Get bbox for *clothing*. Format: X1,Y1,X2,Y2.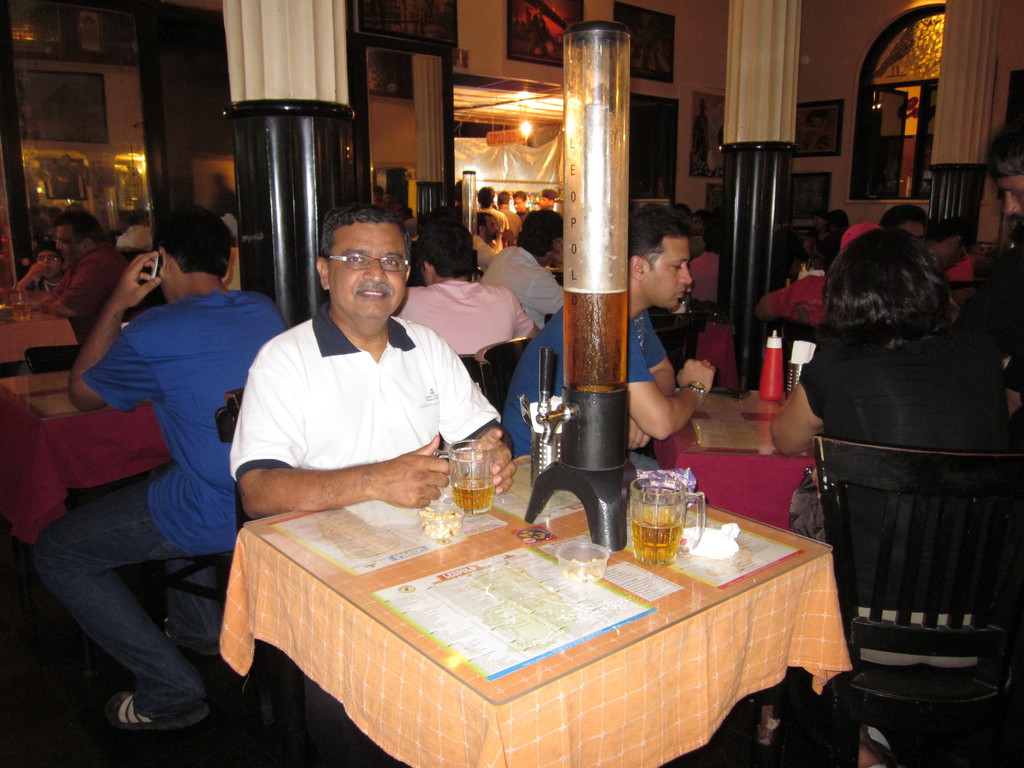
787,347,1014,673.
